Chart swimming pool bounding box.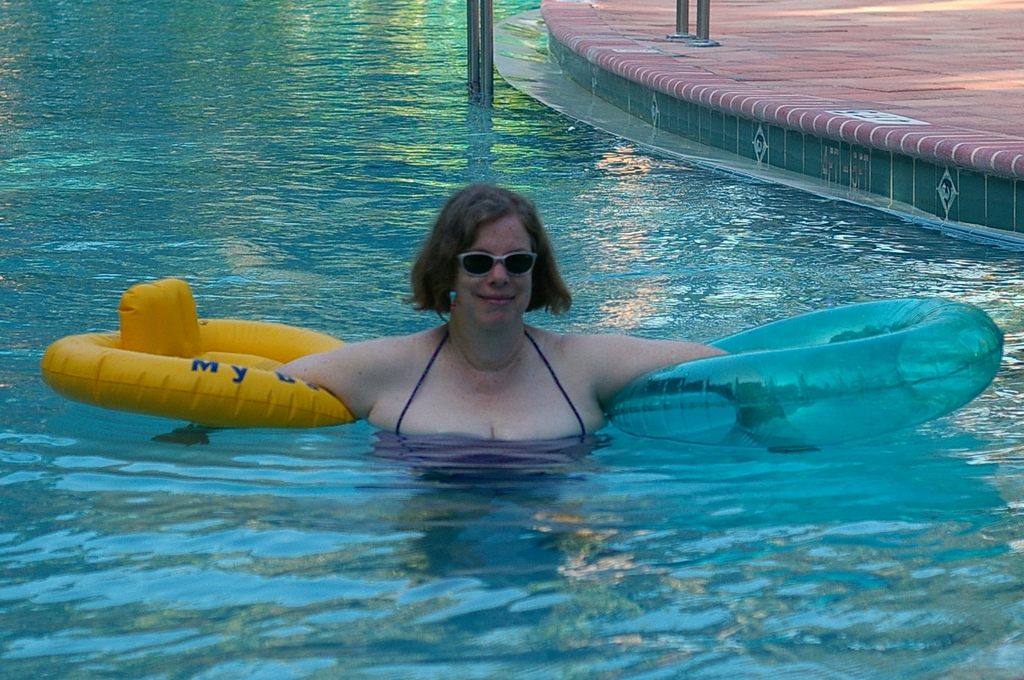
Charted: Rect(0, 0, 1023, 679).
